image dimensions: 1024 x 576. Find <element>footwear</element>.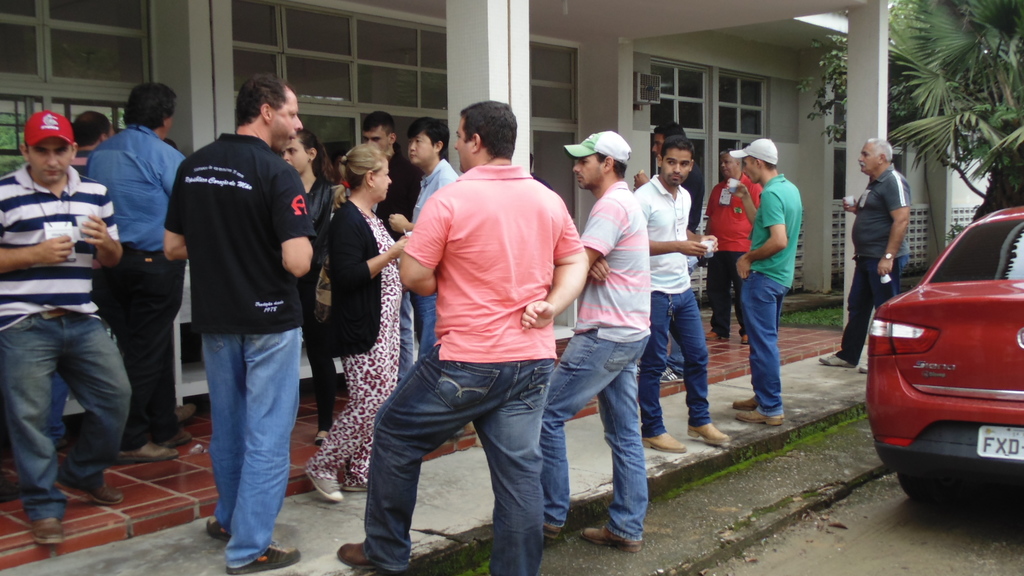
(661,367,682,381).
